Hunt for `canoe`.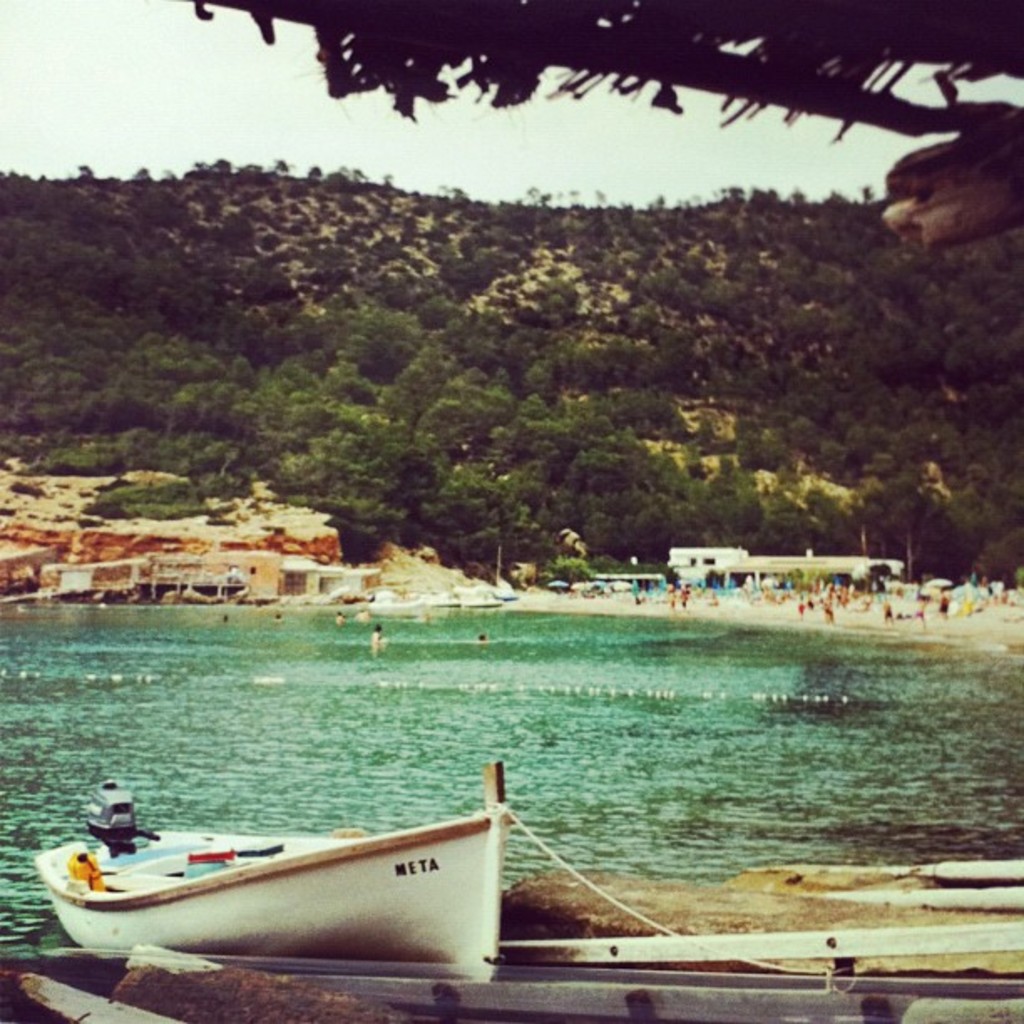
Hunted down at {"left": 27, "top": 805, "right": 559, "bottom": 994}.
